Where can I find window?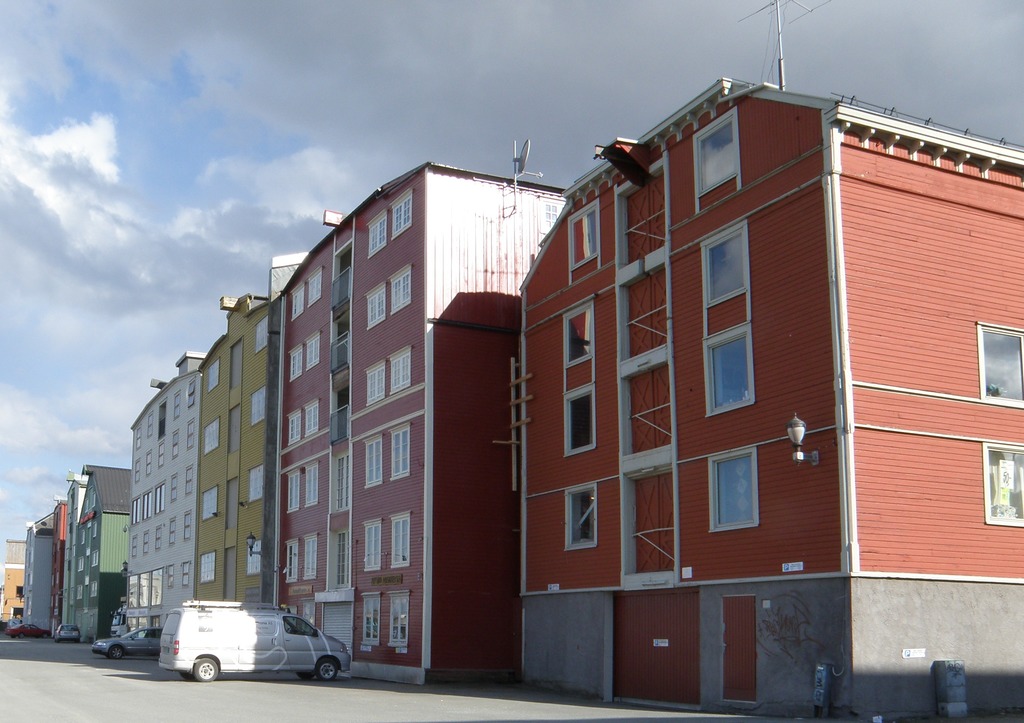
You can find it at {"x1": 246, "y1": 466, "x2": 264, "y2": 504}.
